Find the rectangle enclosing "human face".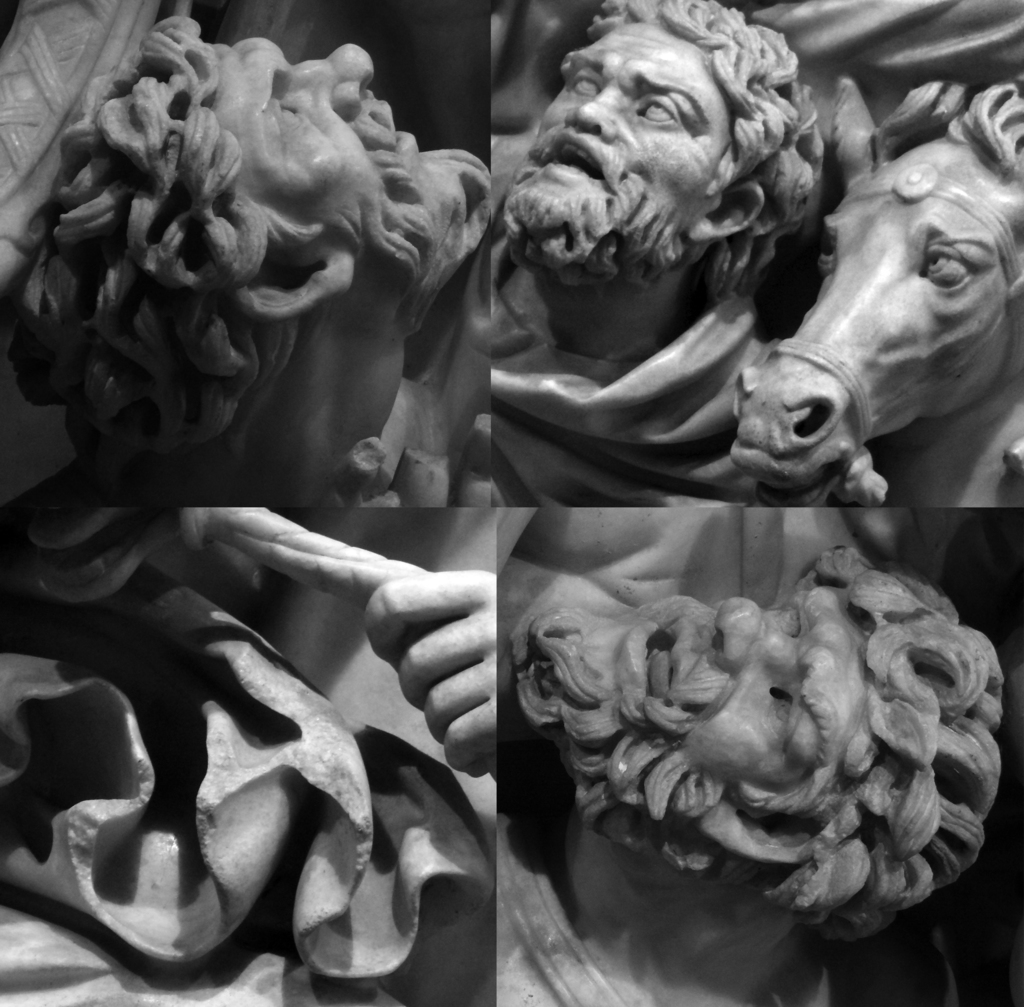
{"left": 515, "top": 20, "right": 732, "bottom": 222}.
